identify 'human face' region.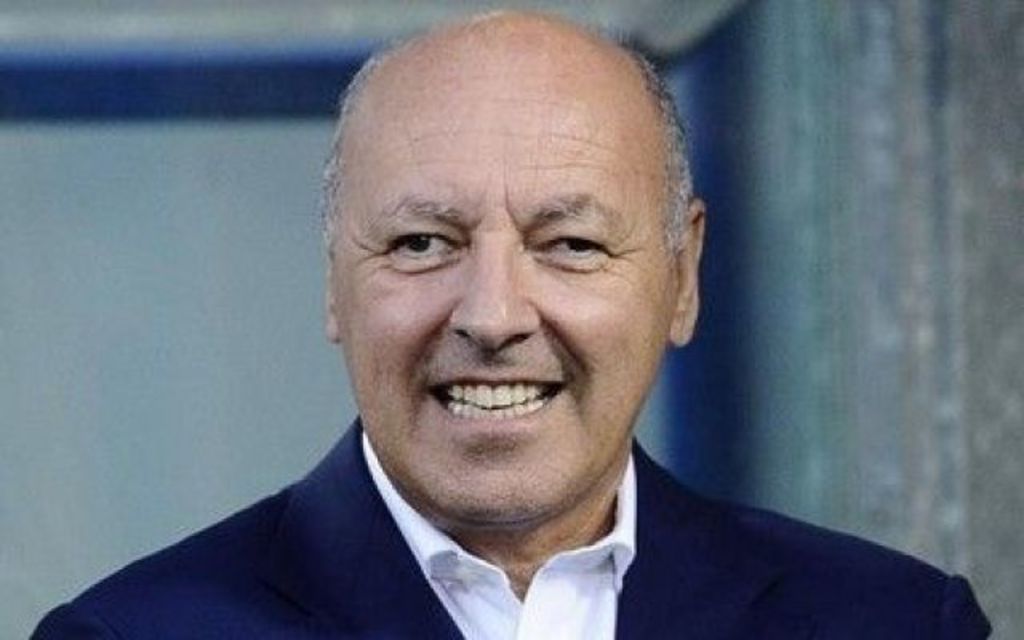
Region: 328,80,677,526.
